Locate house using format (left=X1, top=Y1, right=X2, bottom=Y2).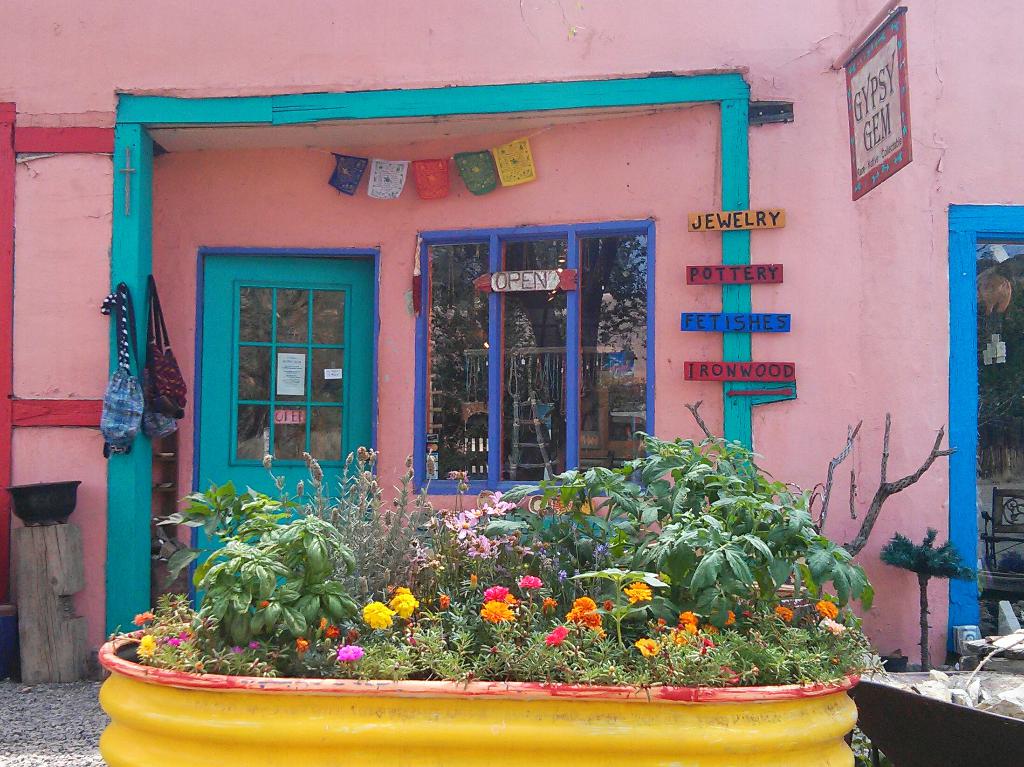
(left=0, top=0, right=1023, bottom=766).
